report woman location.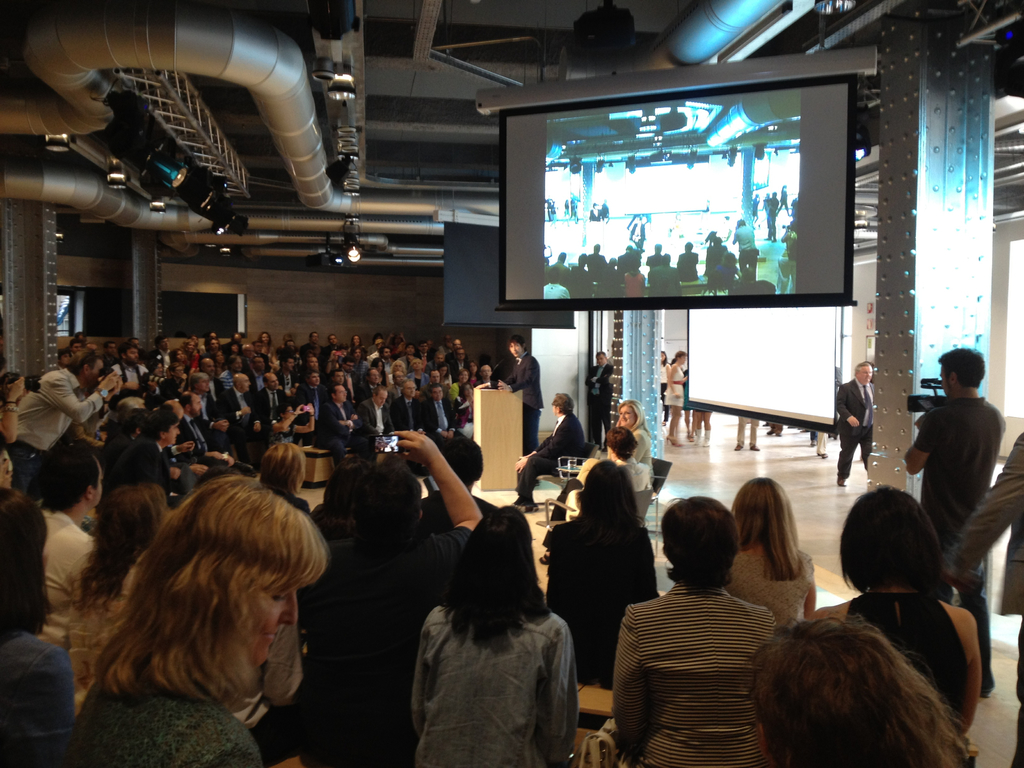
Report: (810, 487, 976, 735).
